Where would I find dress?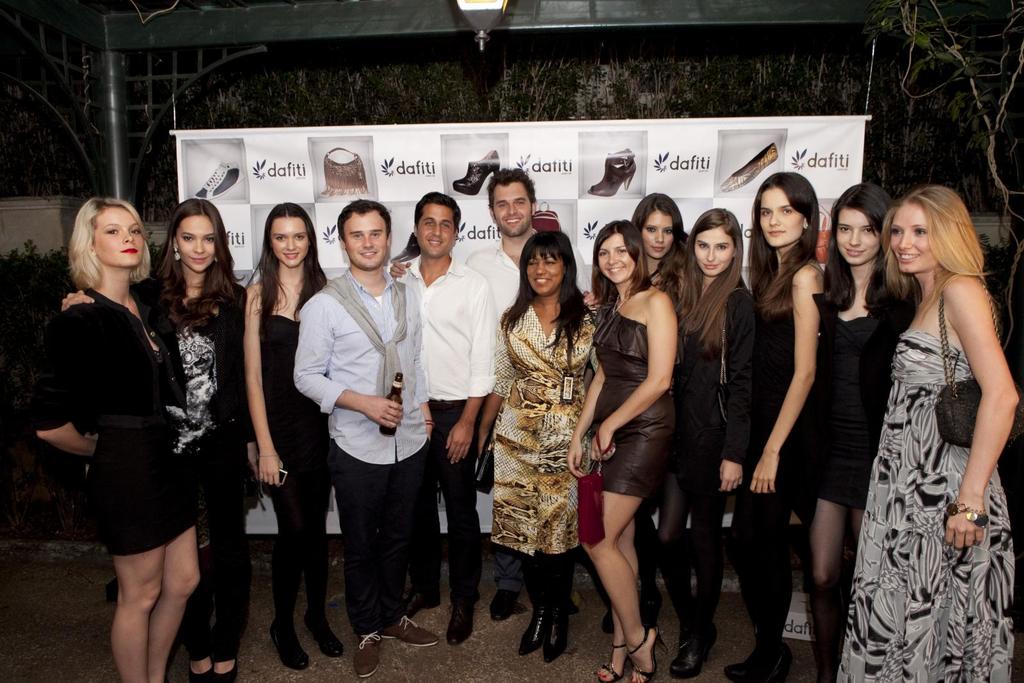
At (811,309,897,508).
